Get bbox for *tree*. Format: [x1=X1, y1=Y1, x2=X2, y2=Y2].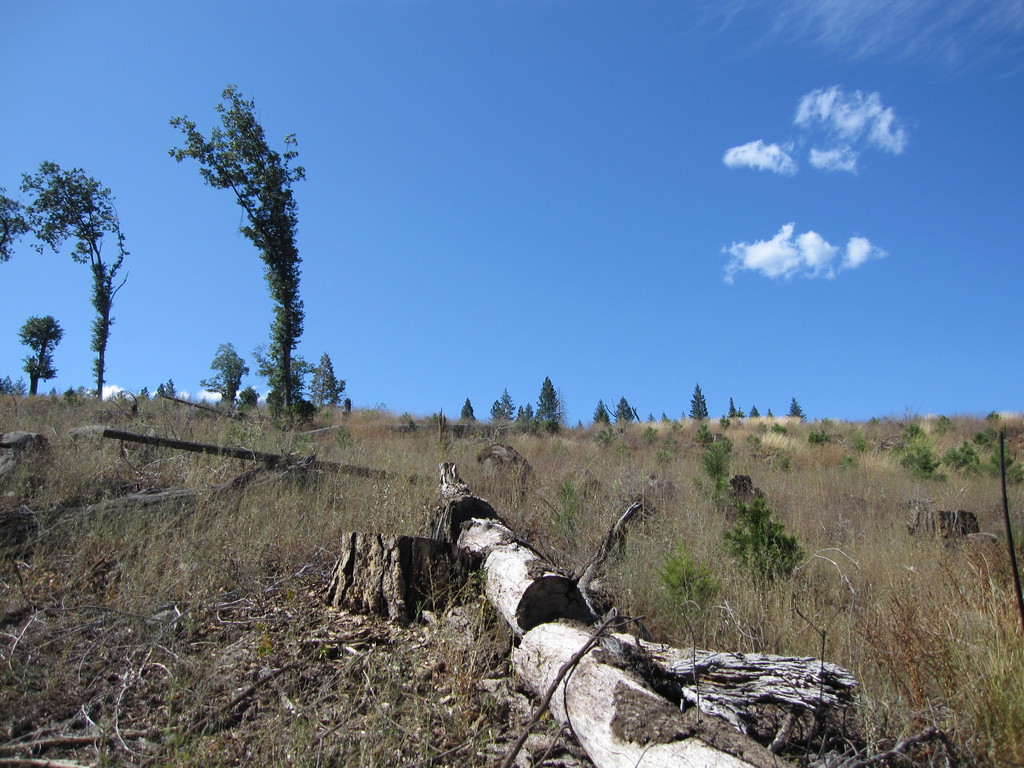
[x1=596, y1=401, x2=612, y2=426].
